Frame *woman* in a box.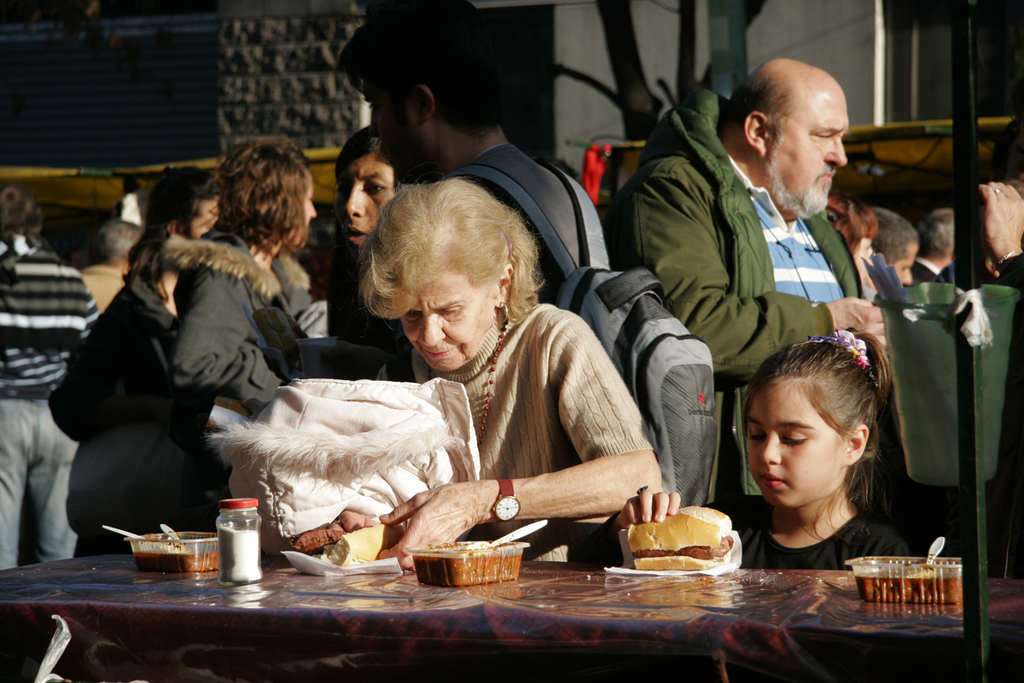
bbox(295, 137, 663, 582).
